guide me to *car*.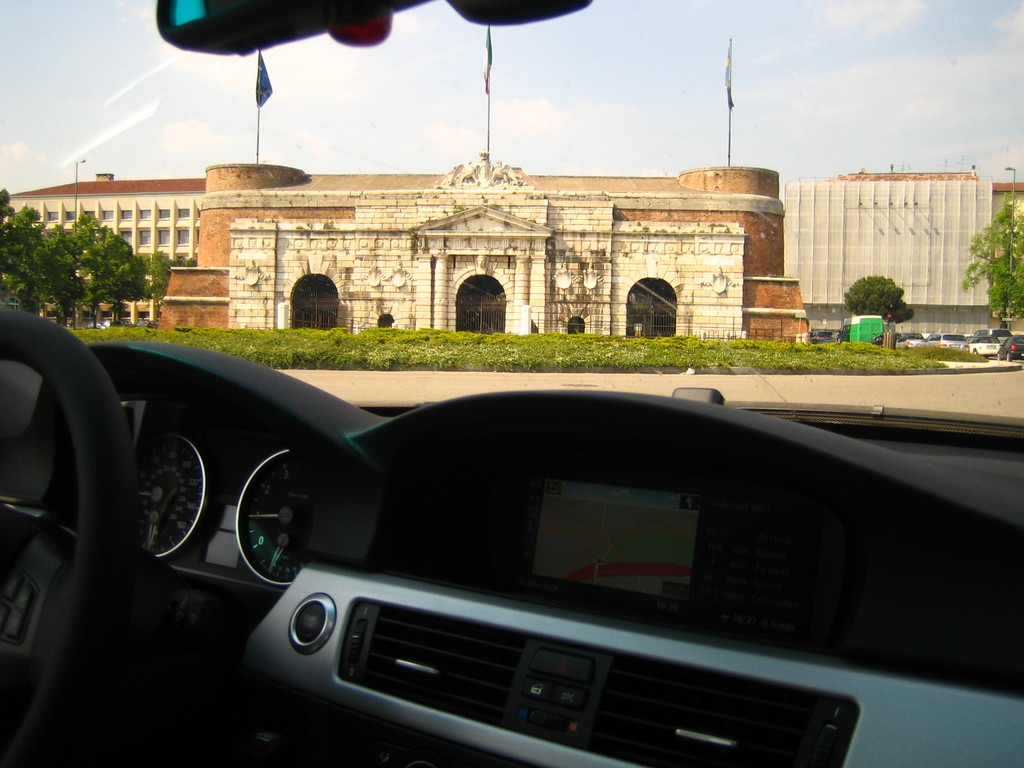
Guidance: bbox=(931, 330, 966, 349).
